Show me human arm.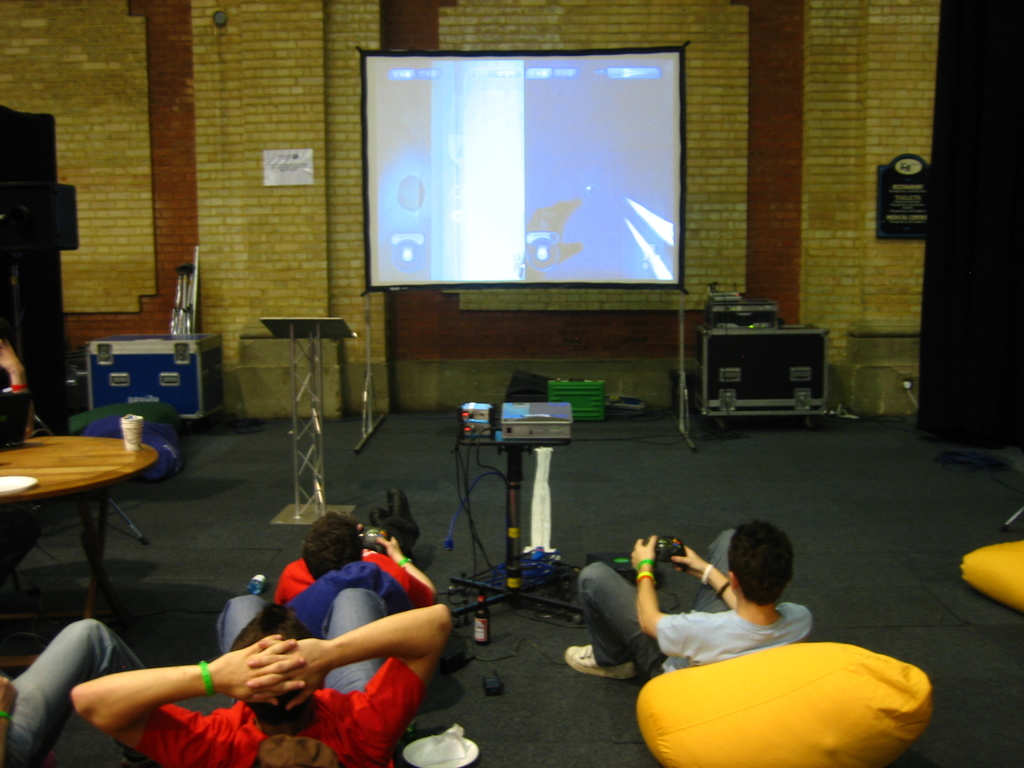
human arm is here: box=[0, 336, 33, 443].
